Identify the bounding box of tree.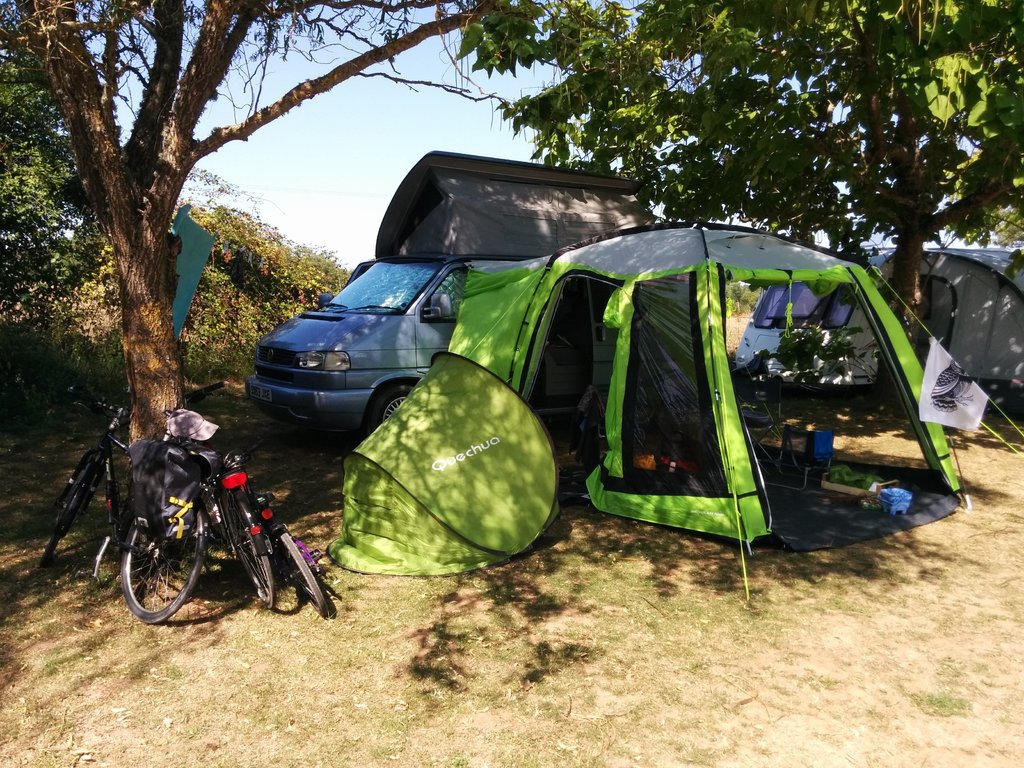
bbox=(0, 164, 353, 407).
